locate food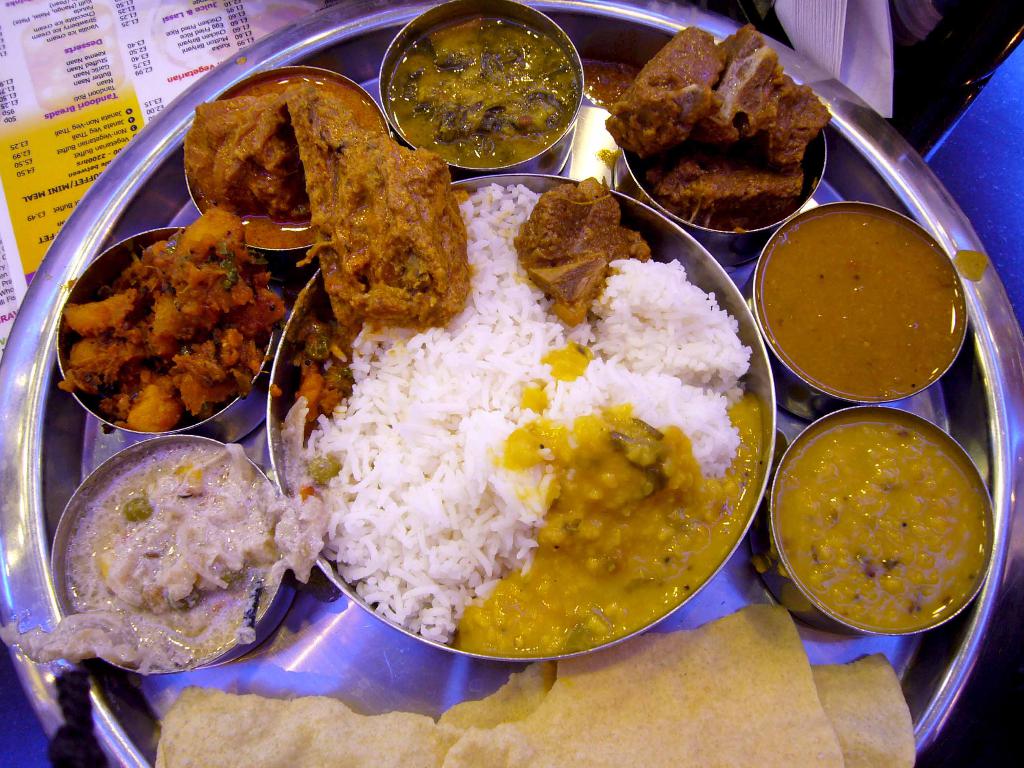
753/204/964/402
